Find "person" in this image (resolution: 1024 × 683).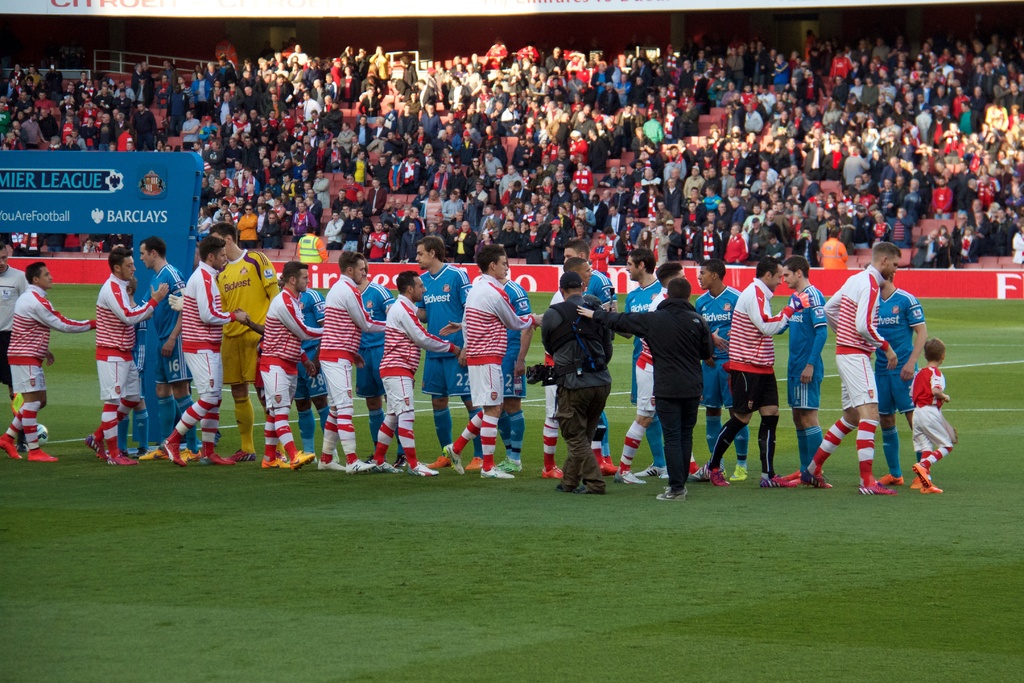
[776, 261, 831, 486].
